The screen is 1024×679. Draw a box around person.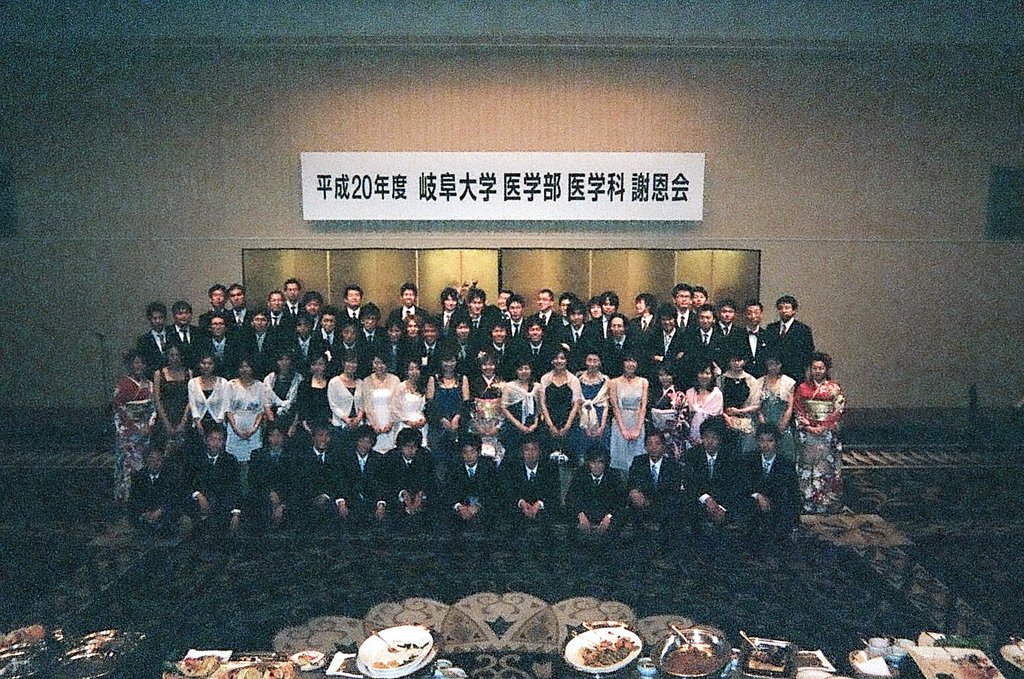
locate(623, 426, 689, 536).
